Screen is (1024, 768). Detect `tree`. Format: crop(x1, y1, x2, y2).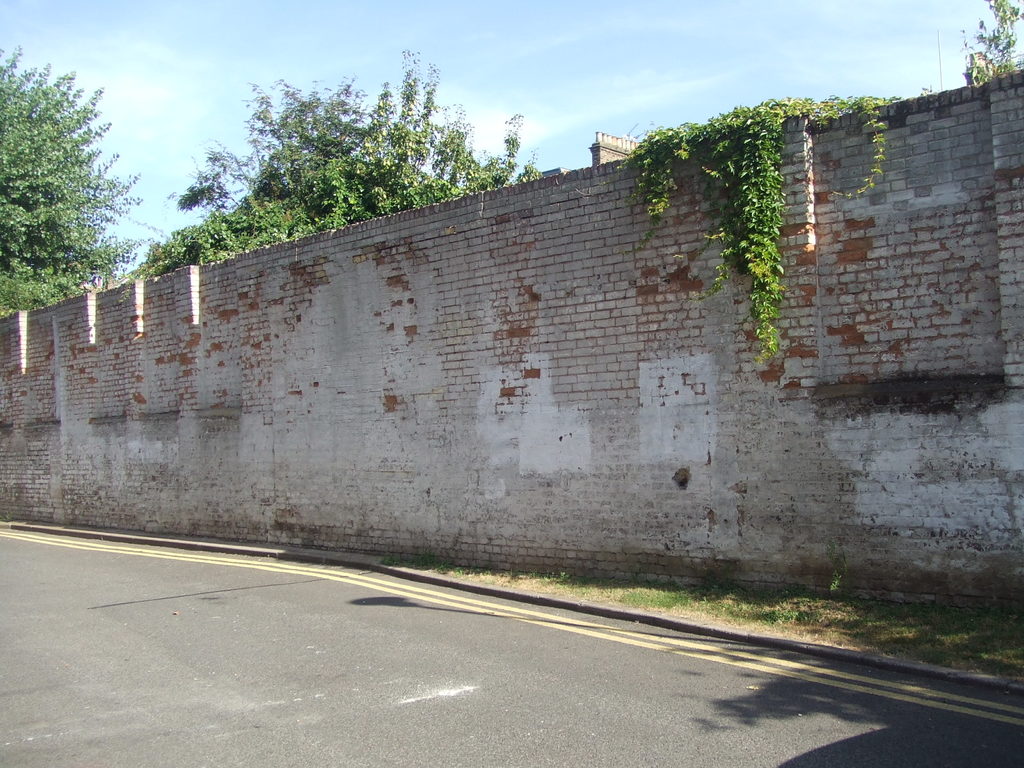
crop(135, 45, 557, 280).
